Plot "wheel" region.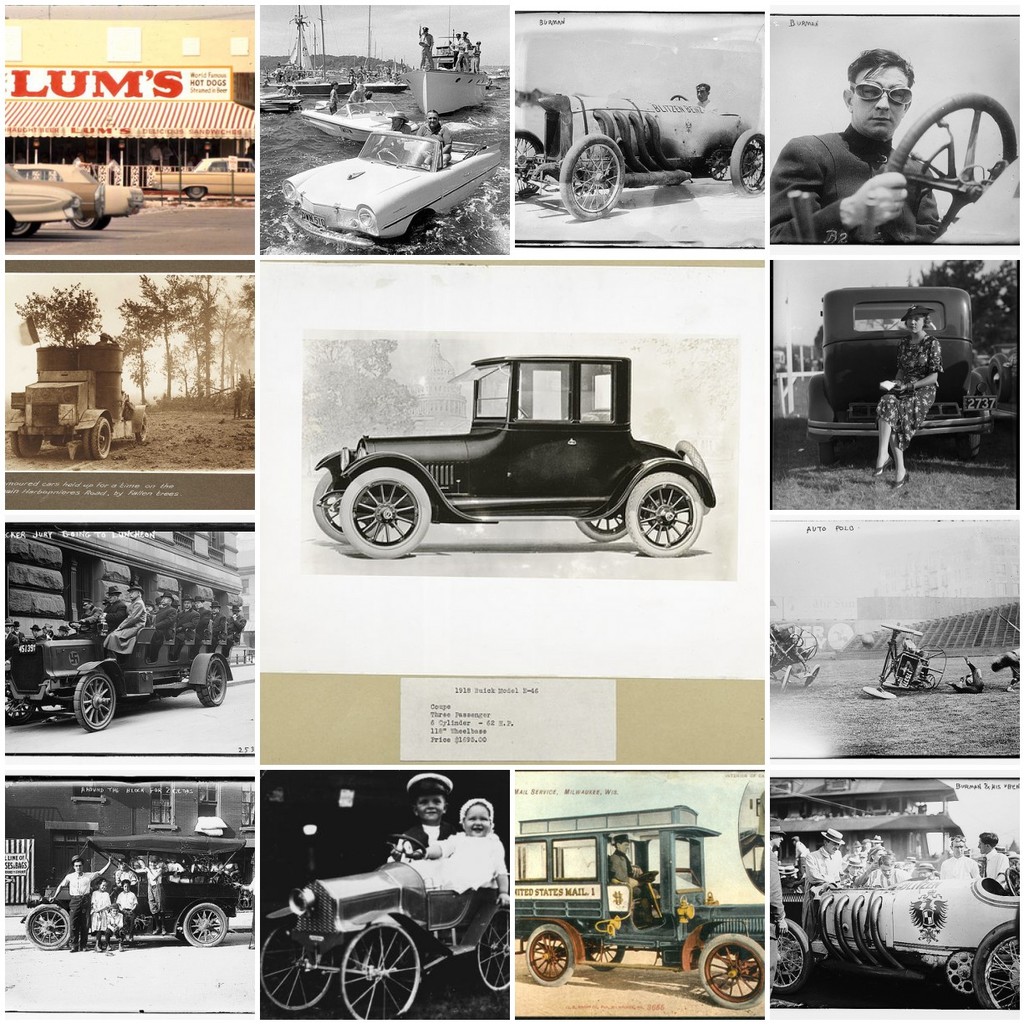
Plotted at (878, 96, 1015, 246).
